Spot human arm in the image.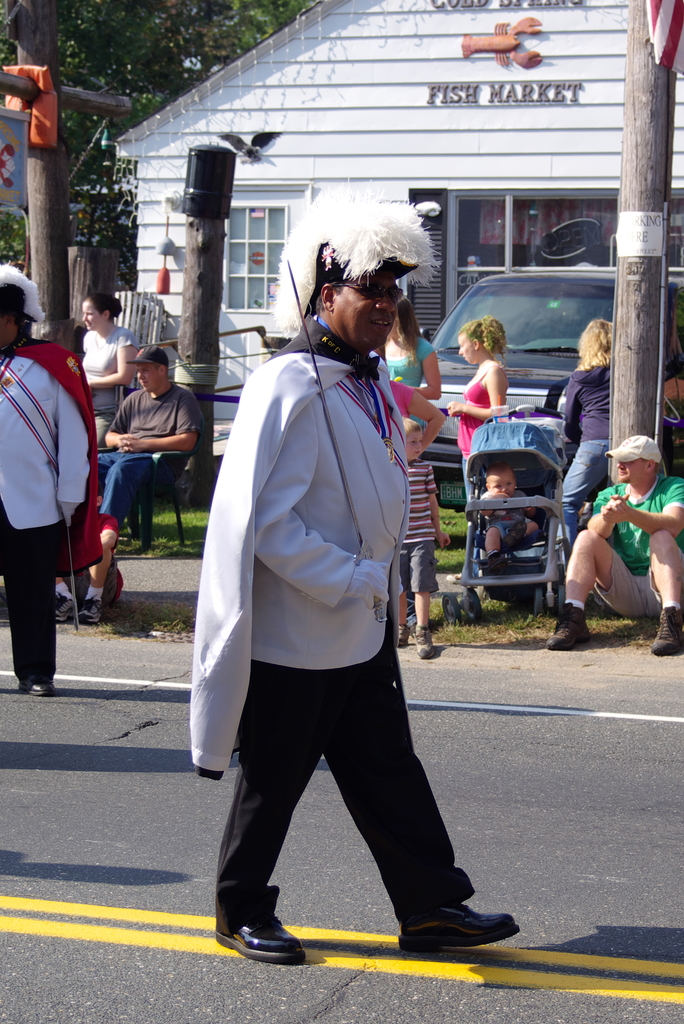
human arm found at BBox(102, 390, 149, 447).
